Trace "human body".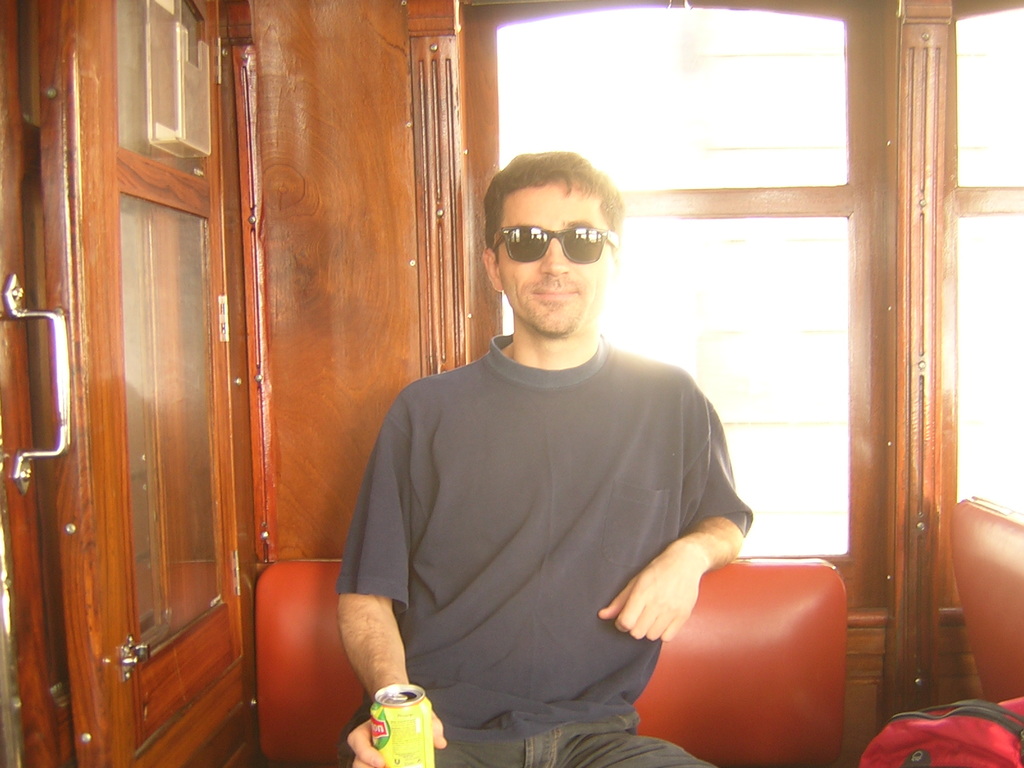
Traced to BBox(332, 152, 753, 767).
